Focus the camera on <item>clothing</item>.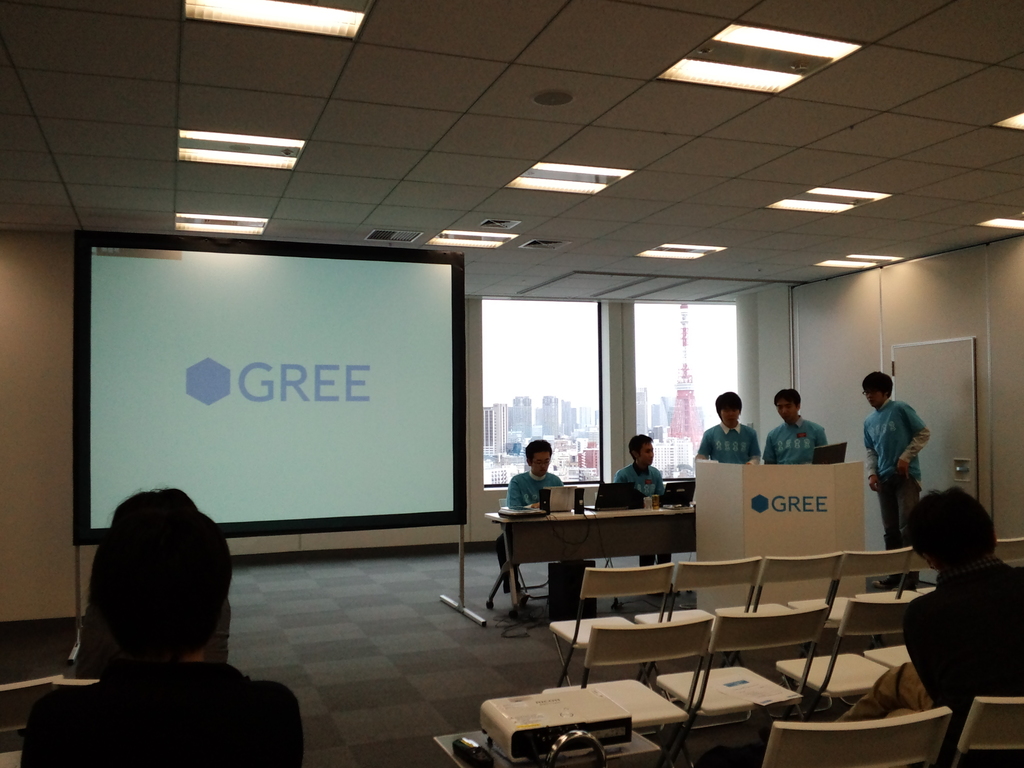
Focus region: left=693, top=428, right=766, bottom=472.
